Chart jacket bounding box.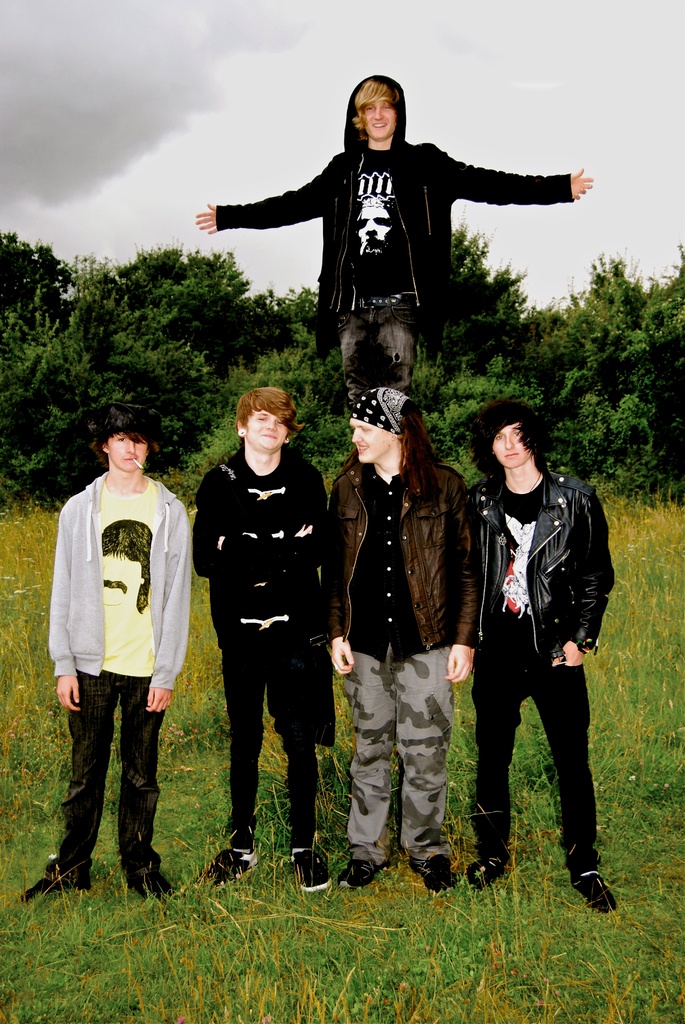
Charted: region(193, 438, 333, 652).
